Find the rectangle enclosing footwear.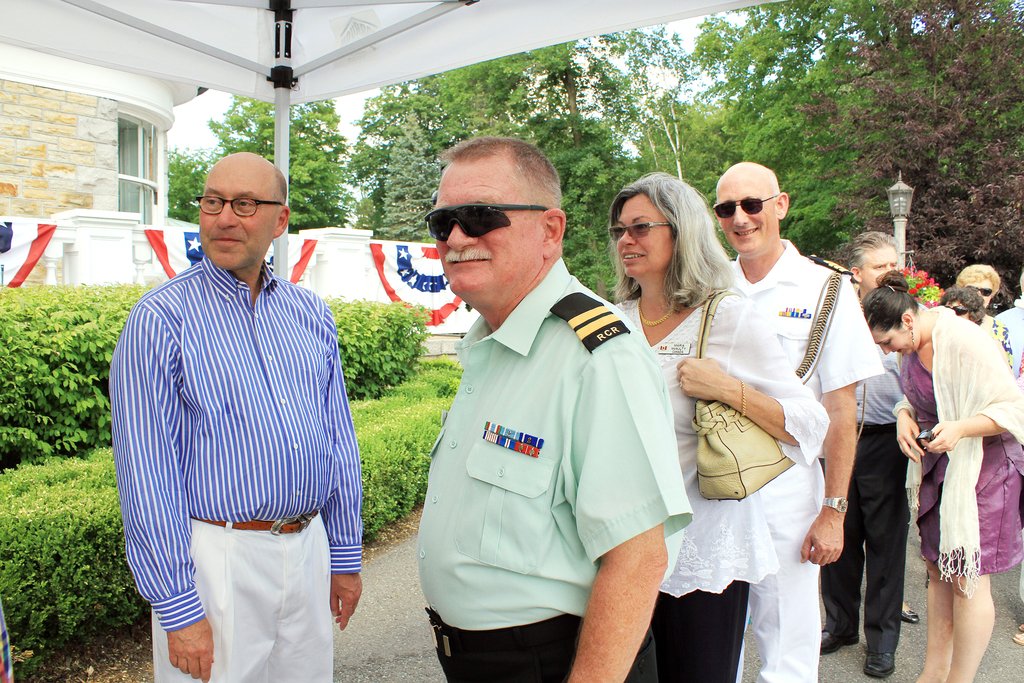
BBox(1013, 631, 1023, 646).
